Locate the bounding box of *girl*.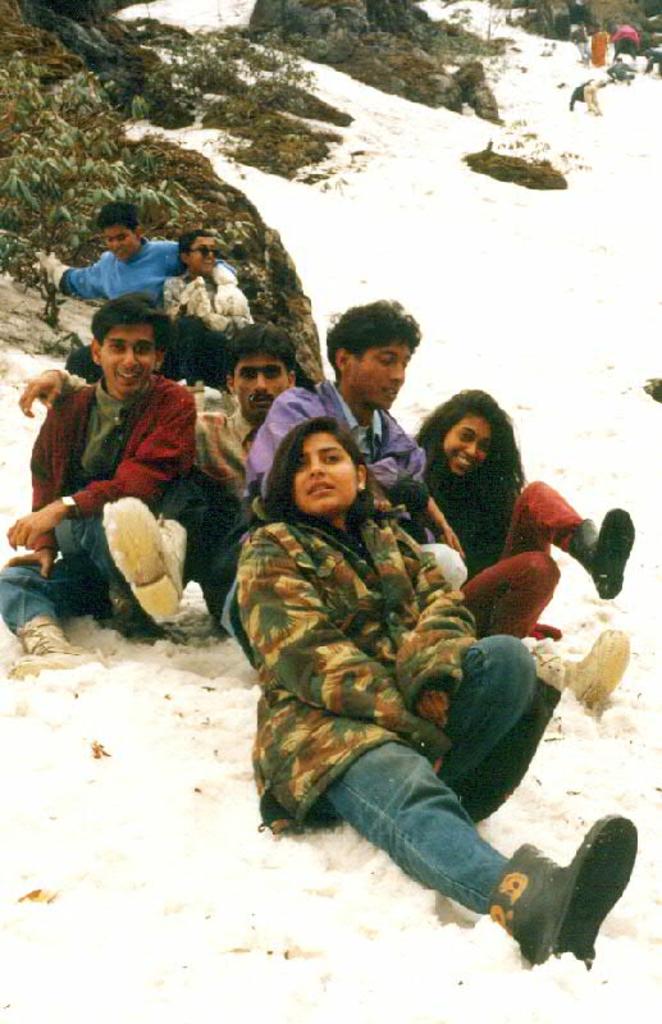
Bounding box: detection(234, 415, 643, 970).
